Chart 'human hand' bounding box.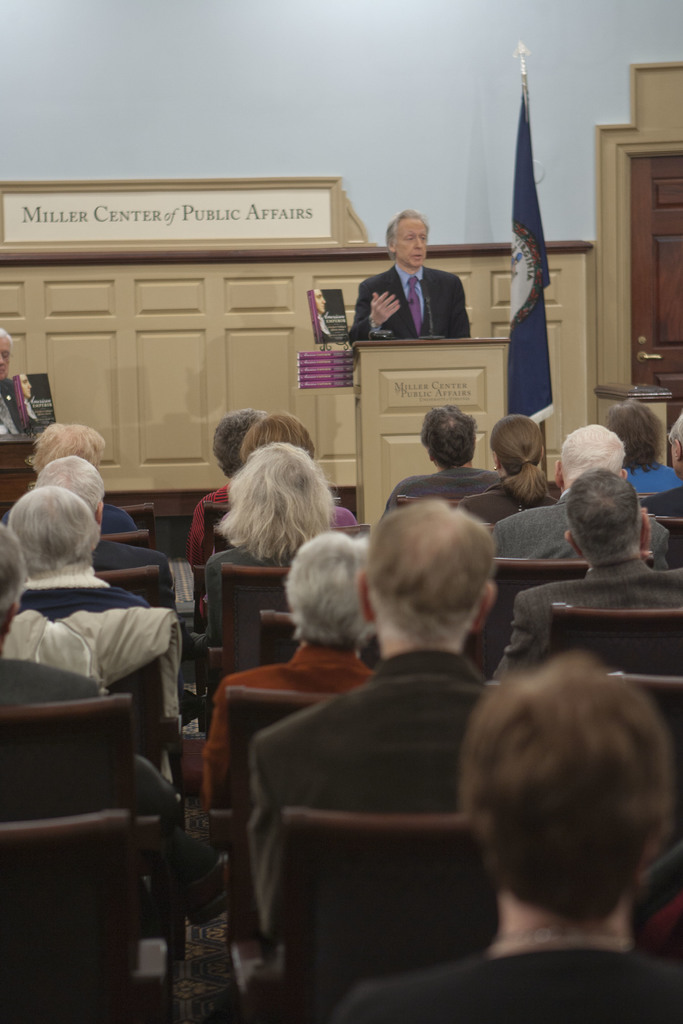
Charted: <bbox>370, 290, 400, 328</bbox>.
